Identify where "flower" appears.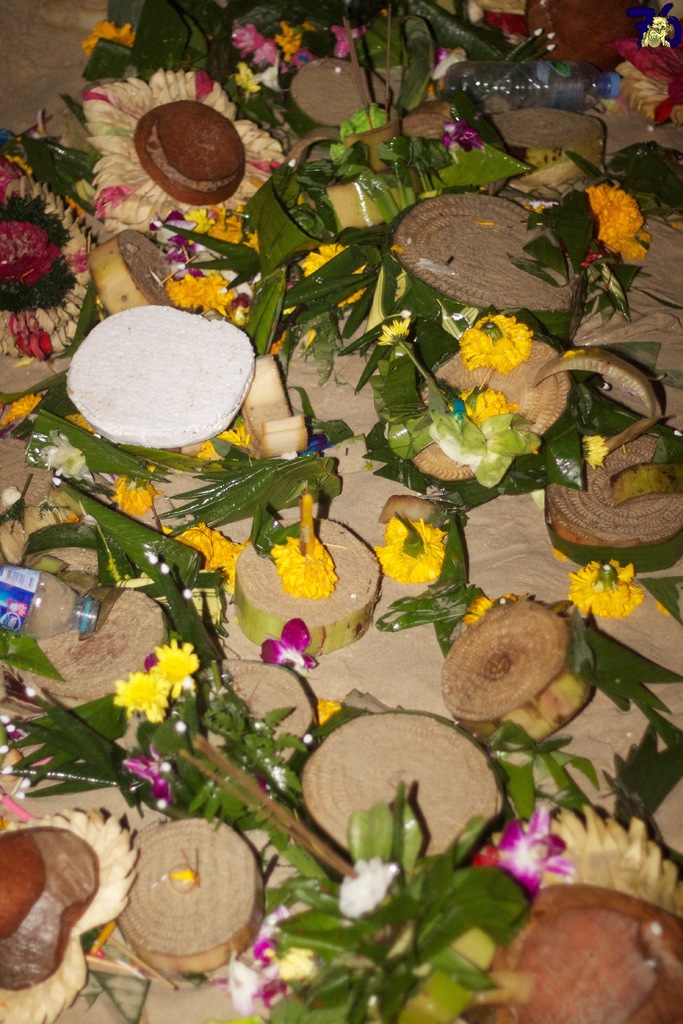
Appears at region(299, 243, 371, 312).
